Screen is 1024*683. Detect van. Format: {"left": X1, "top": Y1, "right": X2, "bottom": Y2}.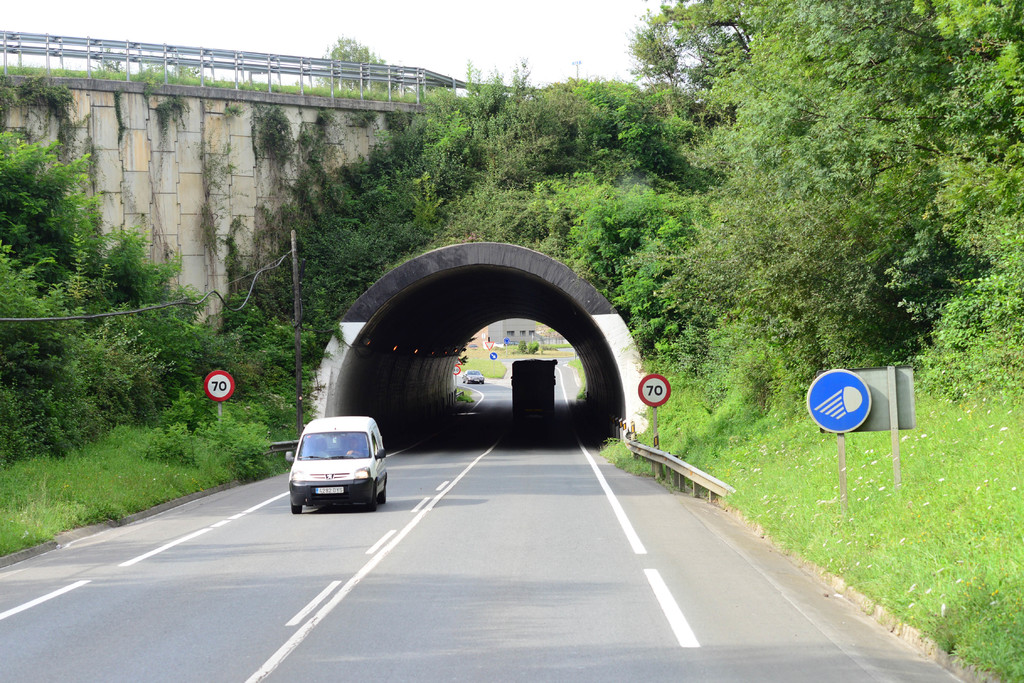
{"left": 286, "top": 416, "right": 390, "bottom": 514}.
